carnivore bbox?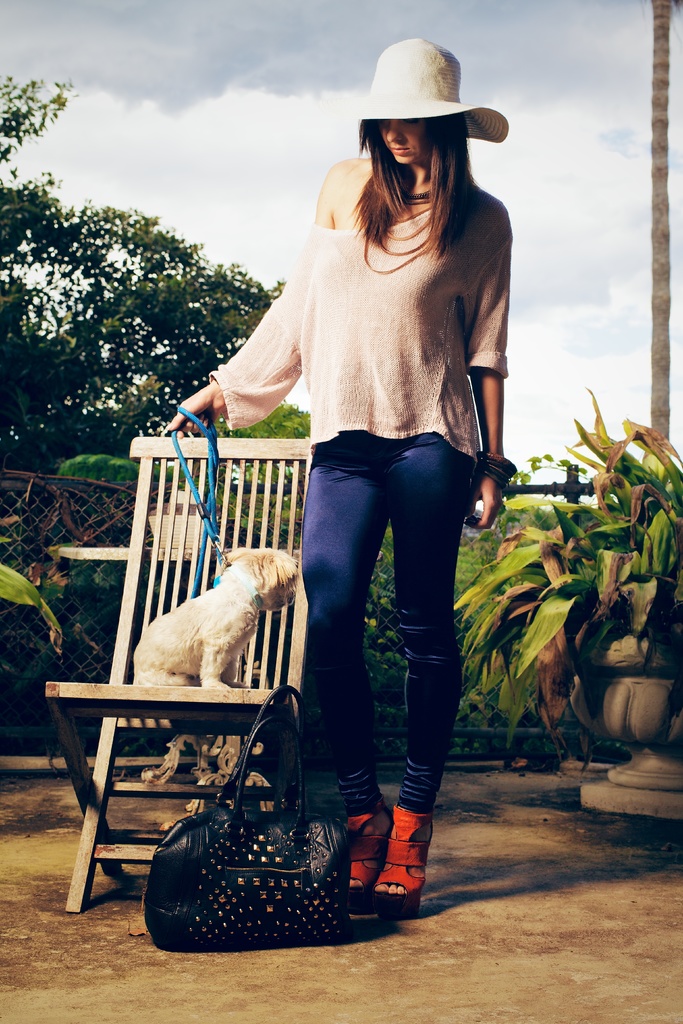
164/27/520/922
